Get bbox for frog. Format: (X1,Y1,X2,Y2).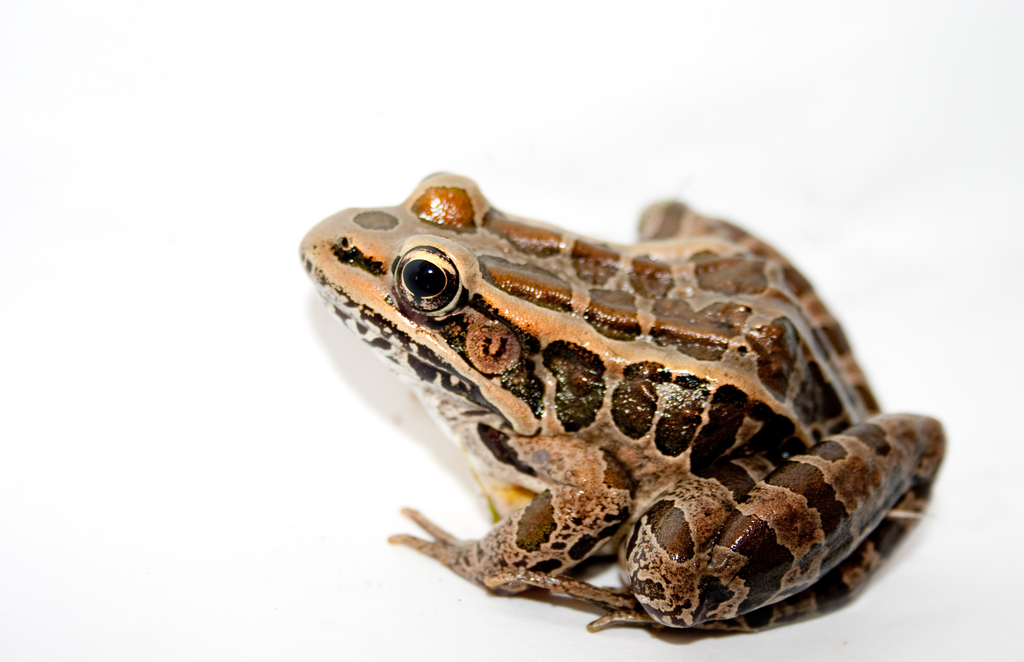
(297,168,947,632).
